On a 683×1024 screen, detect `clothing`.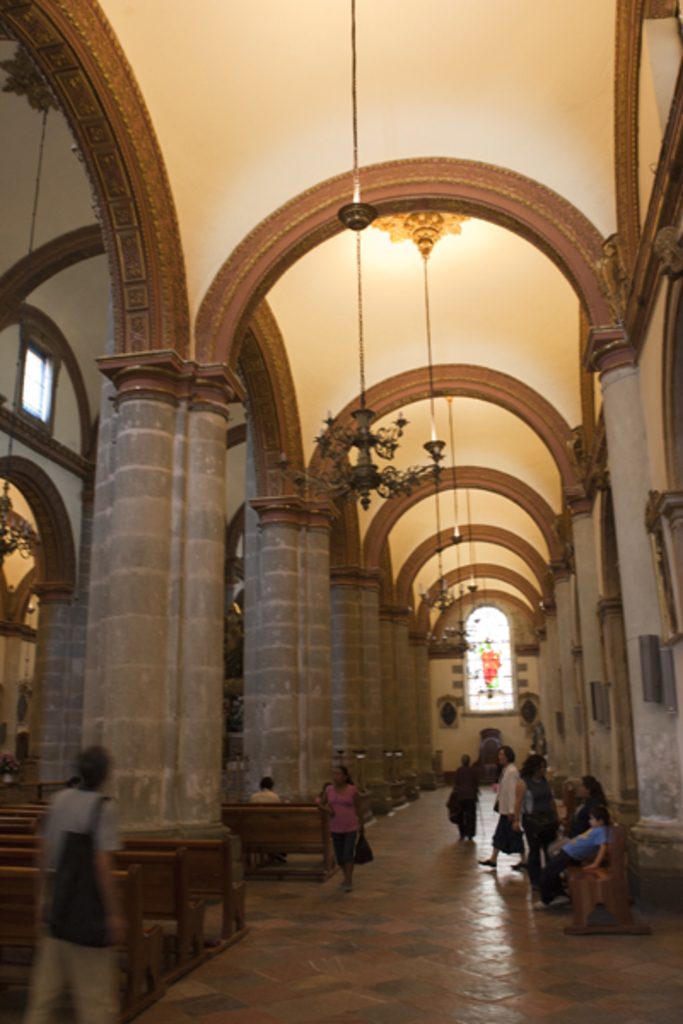
558,797,604,841.
